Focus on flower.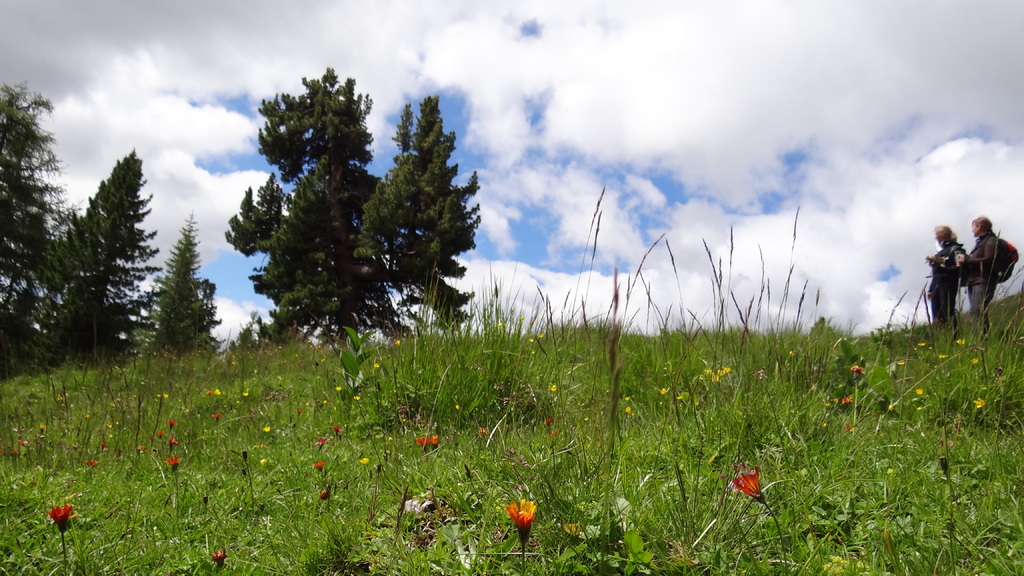
Focused at [left=316, top=436, right=330, bottom=452].
